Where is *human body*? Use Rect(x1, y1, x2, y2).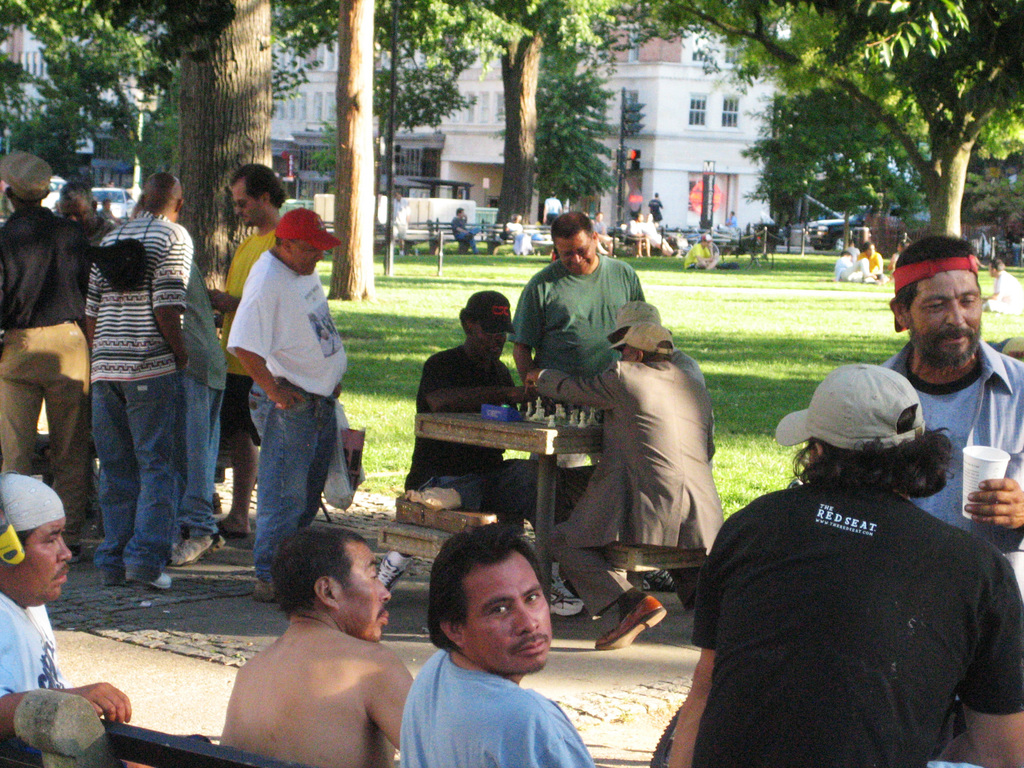
Rect(664, 362, 1023, 765).
